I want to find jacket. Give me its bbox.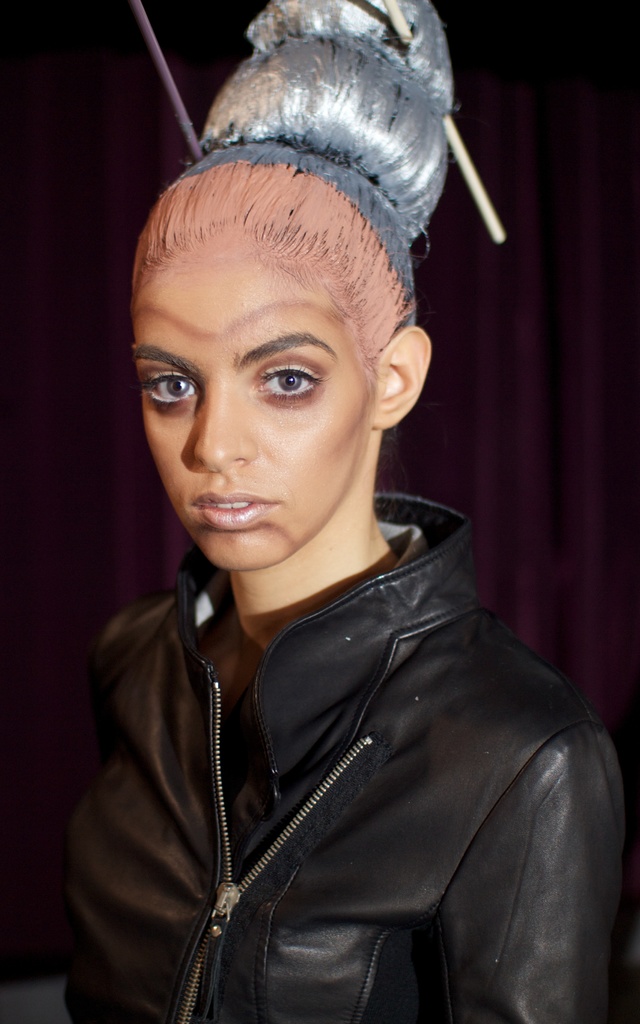
(42,339,620,999).
